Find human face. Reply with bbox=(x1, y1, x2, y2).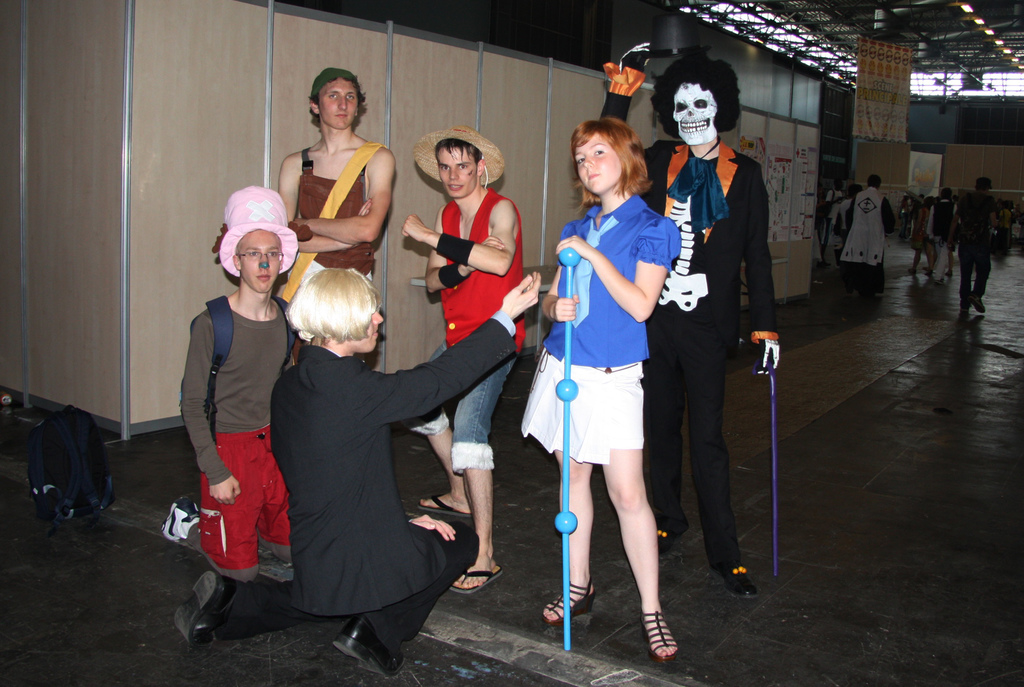
bbox=(346, 310, 385, 354).
